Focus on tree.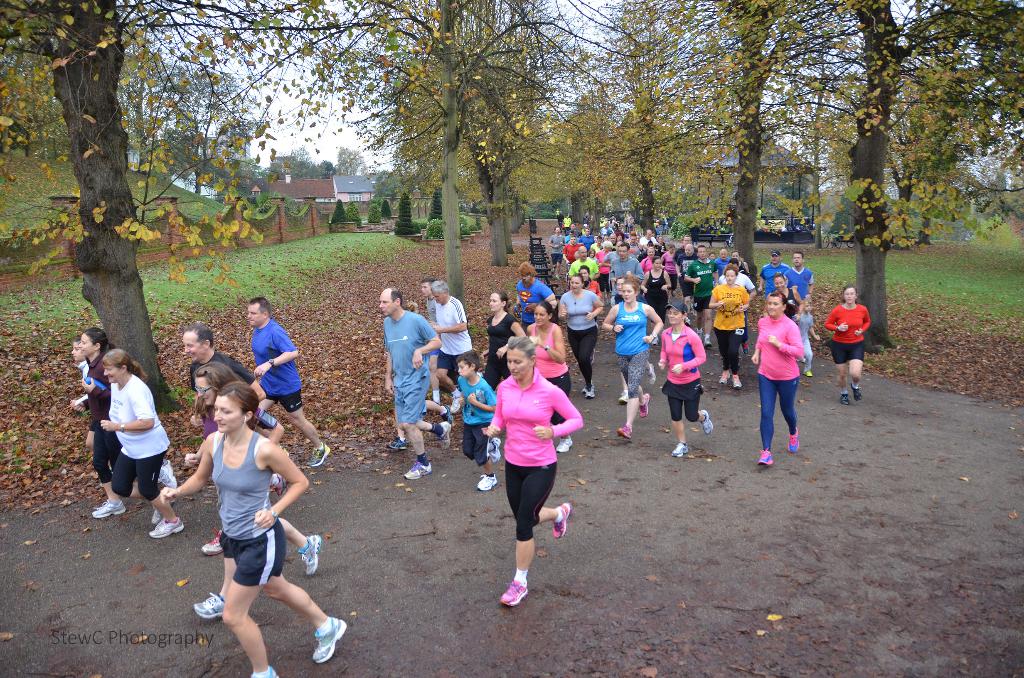
Focused at detection(555, 0, 735, 249).
